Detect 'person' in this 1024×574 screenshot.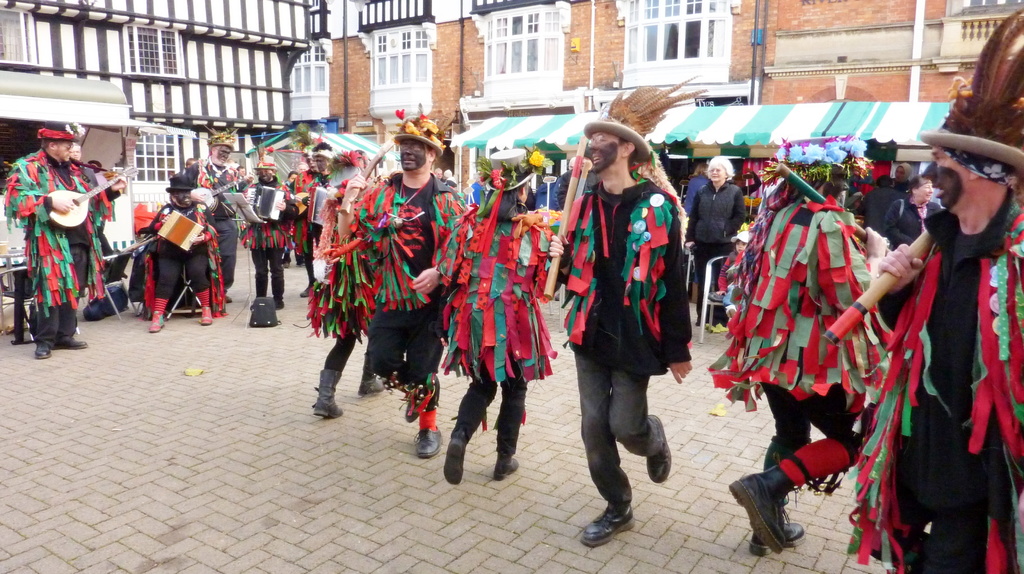
Detection: left=686, top=152, right=751, bottom=334.
